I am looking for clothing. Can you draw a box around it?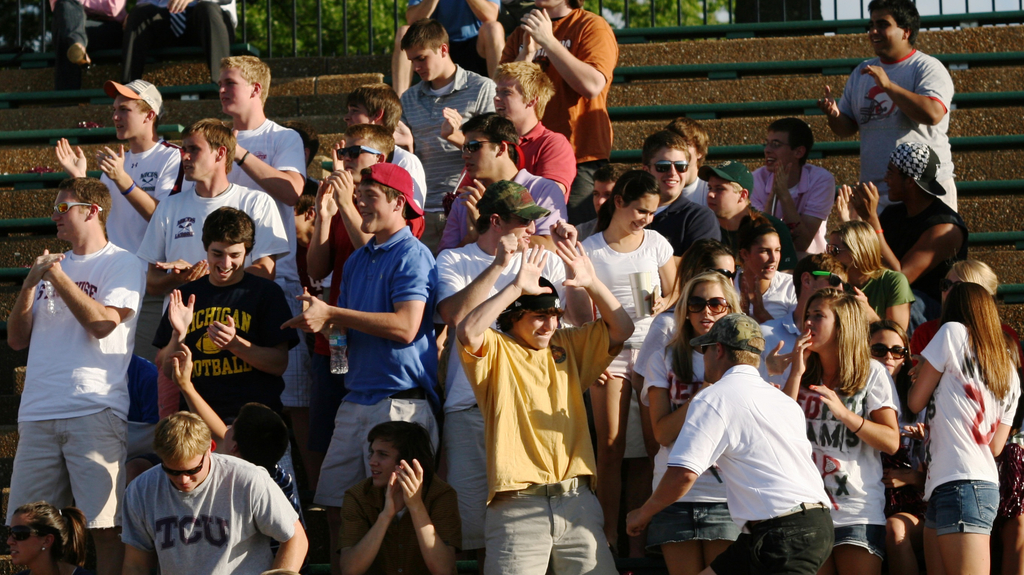
Sure, the bounding box is 98/434/291/568.
